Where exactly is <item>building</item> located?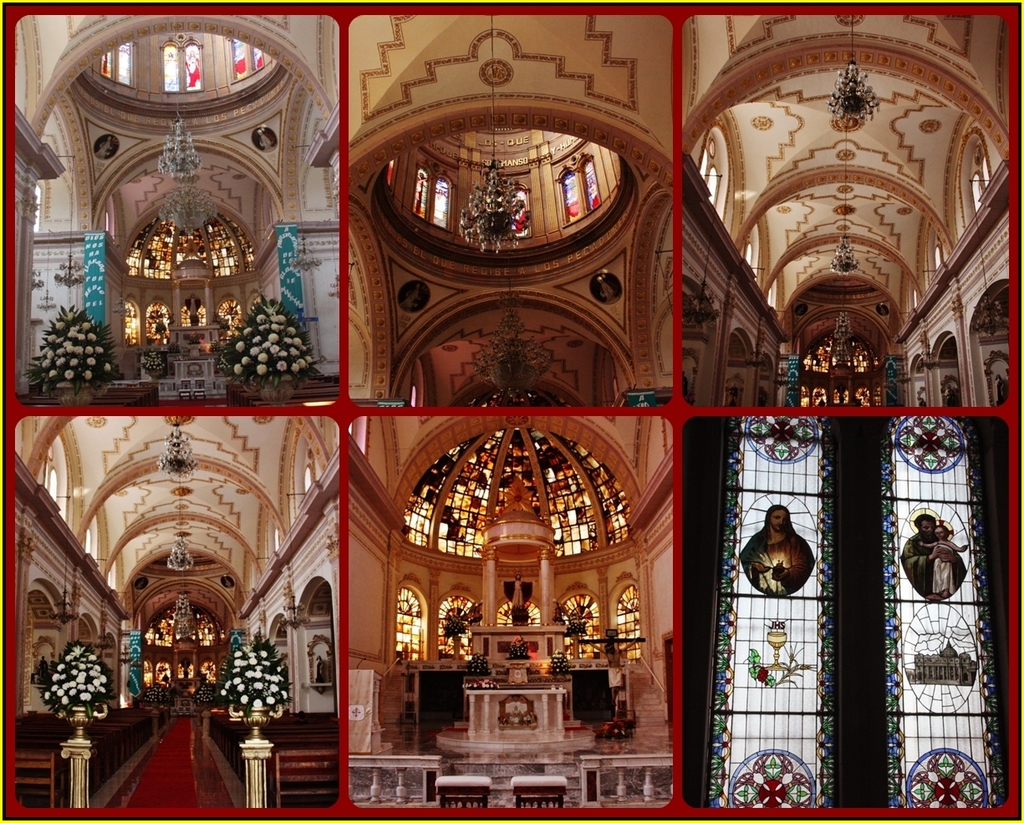
Its bounding box is 5, 16, 345, 410.
